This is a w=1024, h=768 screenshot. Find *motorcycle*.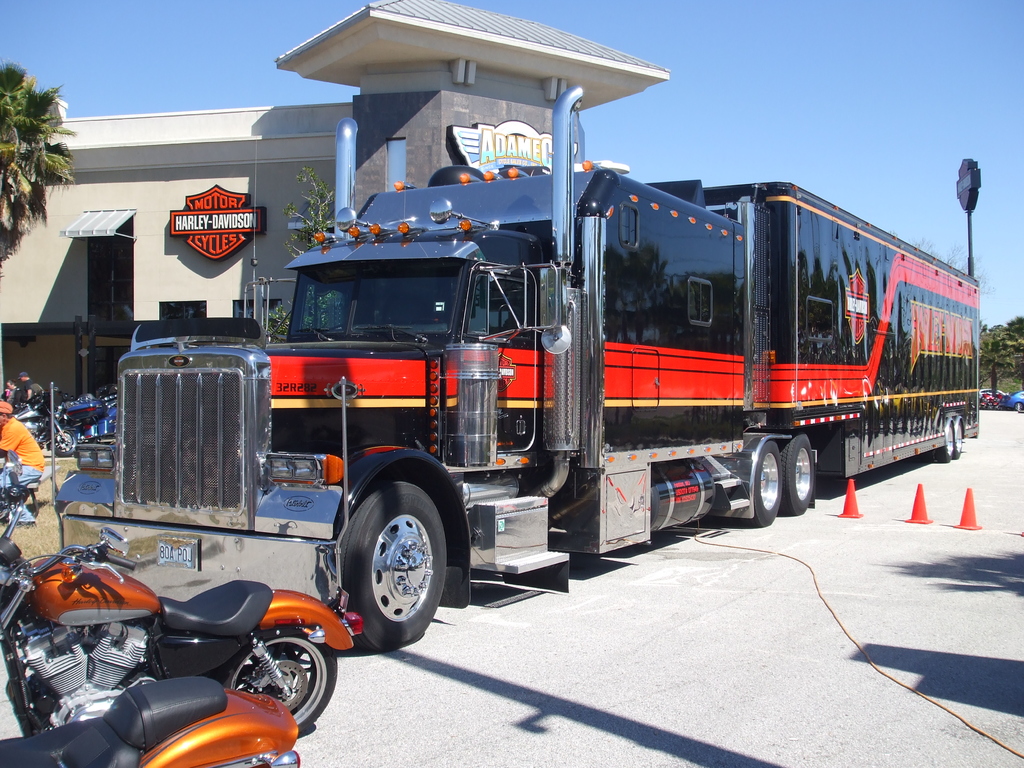
Bounding box: 15, 394, 76, 457.
